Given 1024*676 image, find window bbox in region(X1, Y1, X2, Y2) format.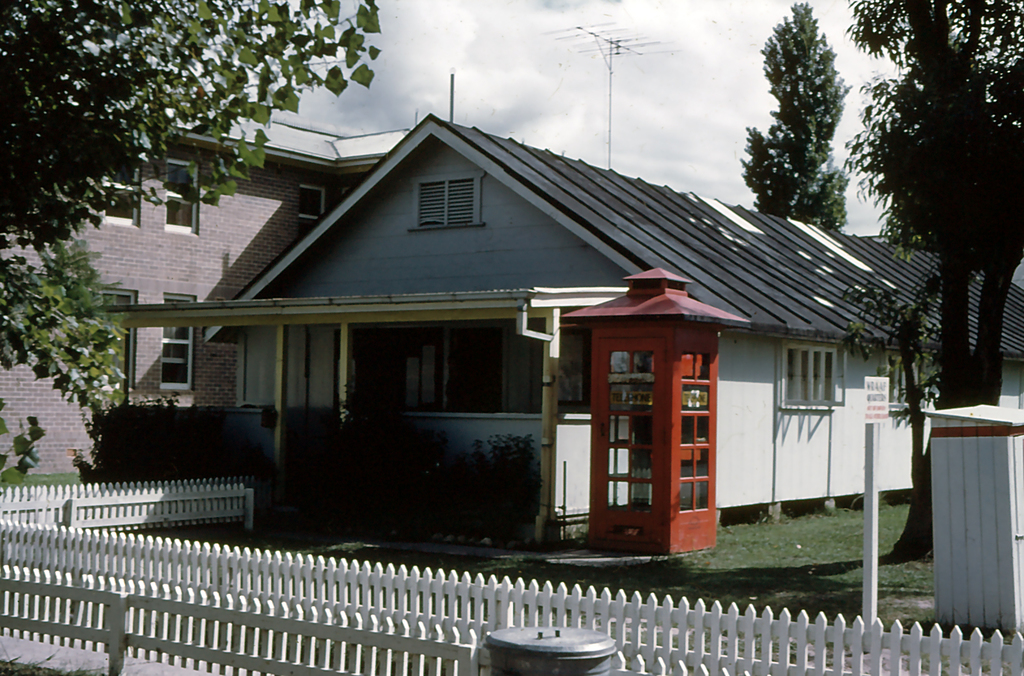
region(774, 341, 834, 404).
